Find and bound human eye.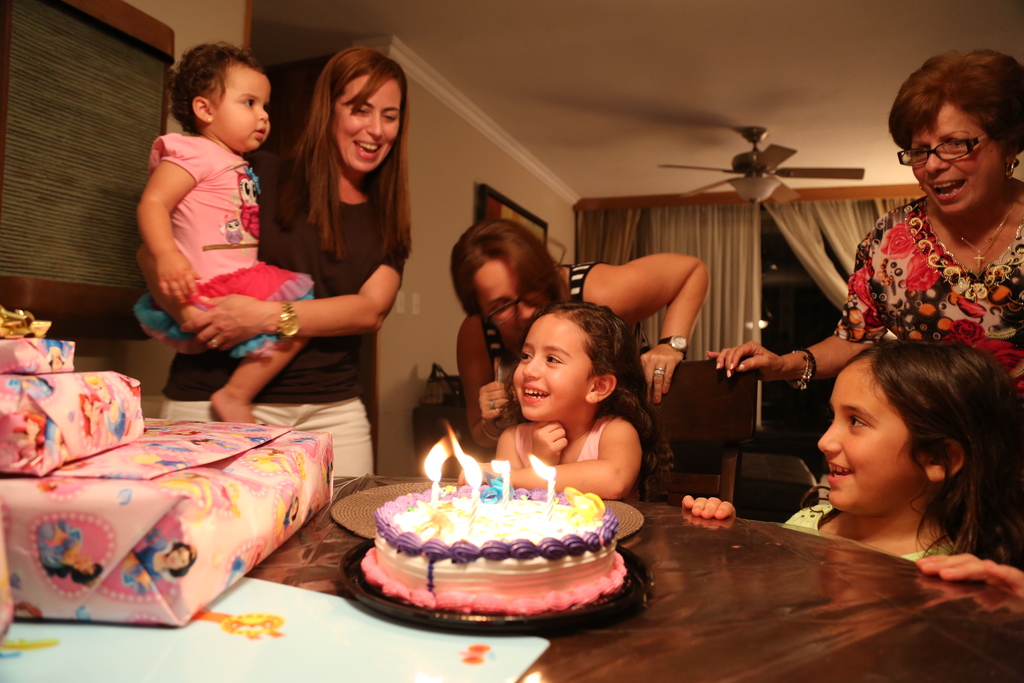
Bound: {"left": 948, "top": 139, "right": 966, "bottom": 150}.
